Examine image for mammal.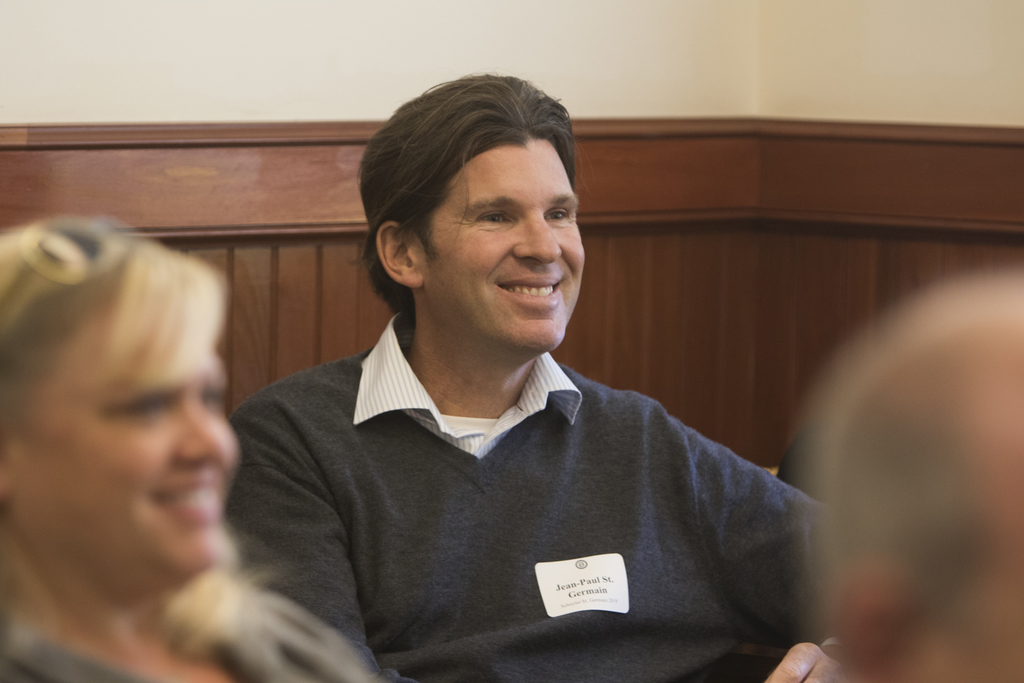
Examination result: x1=225 y1=68 x2=851 y2=682.
